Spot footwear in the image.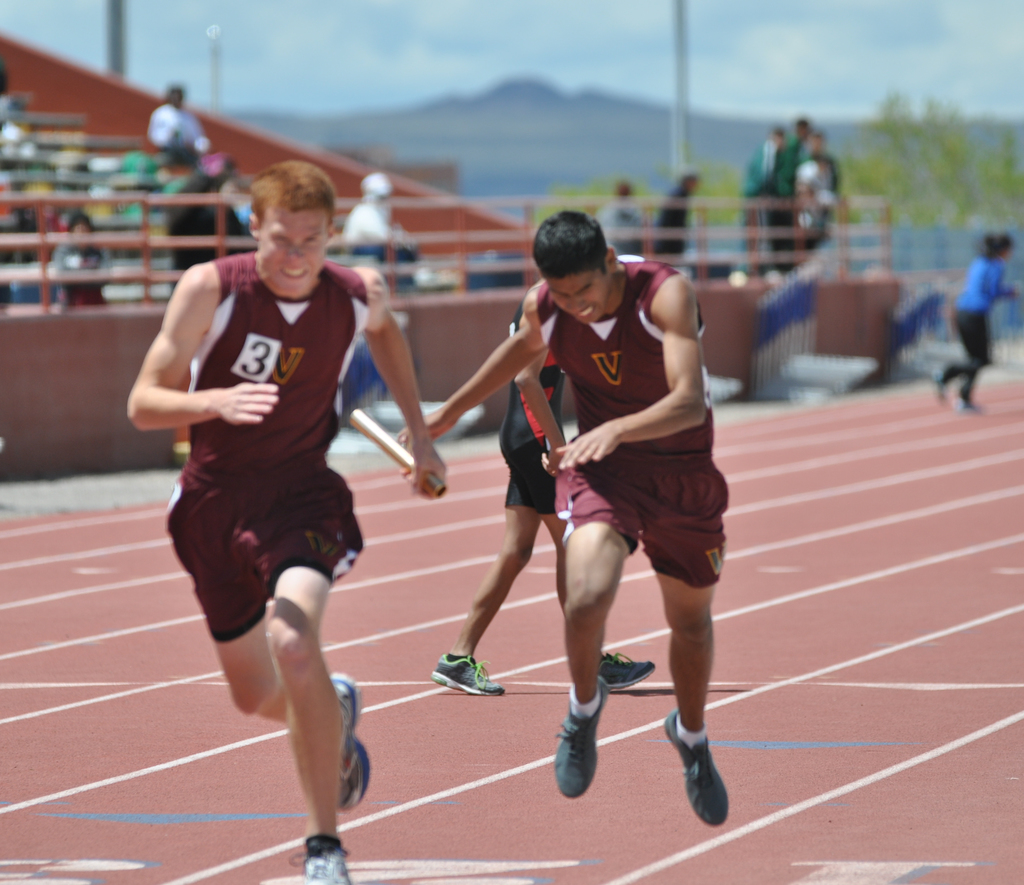
footwear found at Rect(429, 652, 506, 698).
